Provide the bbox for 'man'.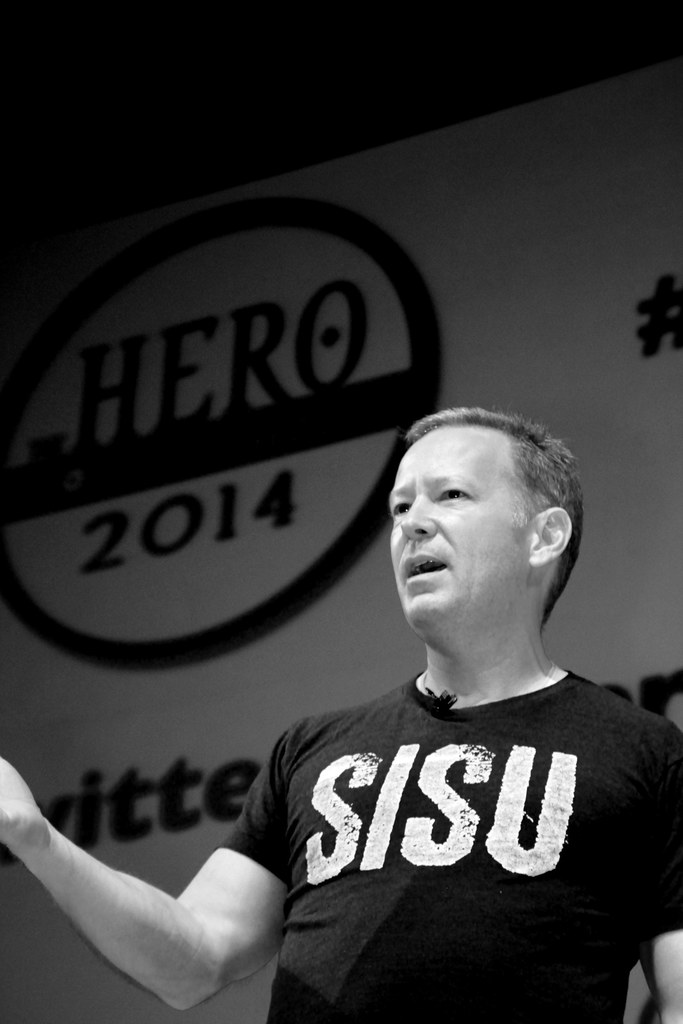
0, 404, 682, 1023.
